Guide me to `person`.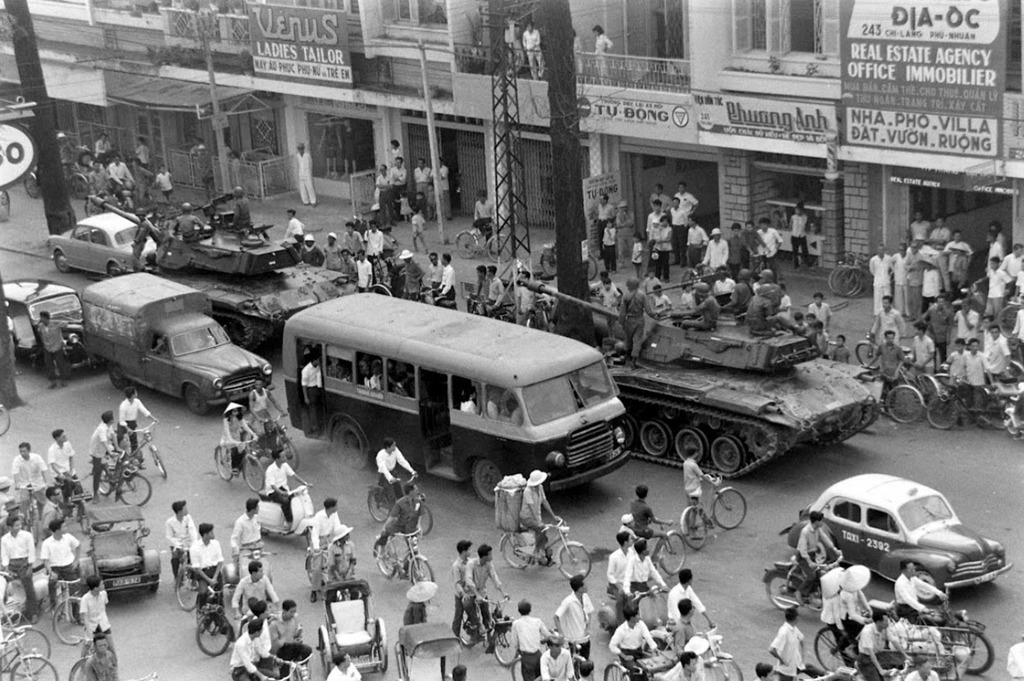
Guidance: 81 570 119 668.
